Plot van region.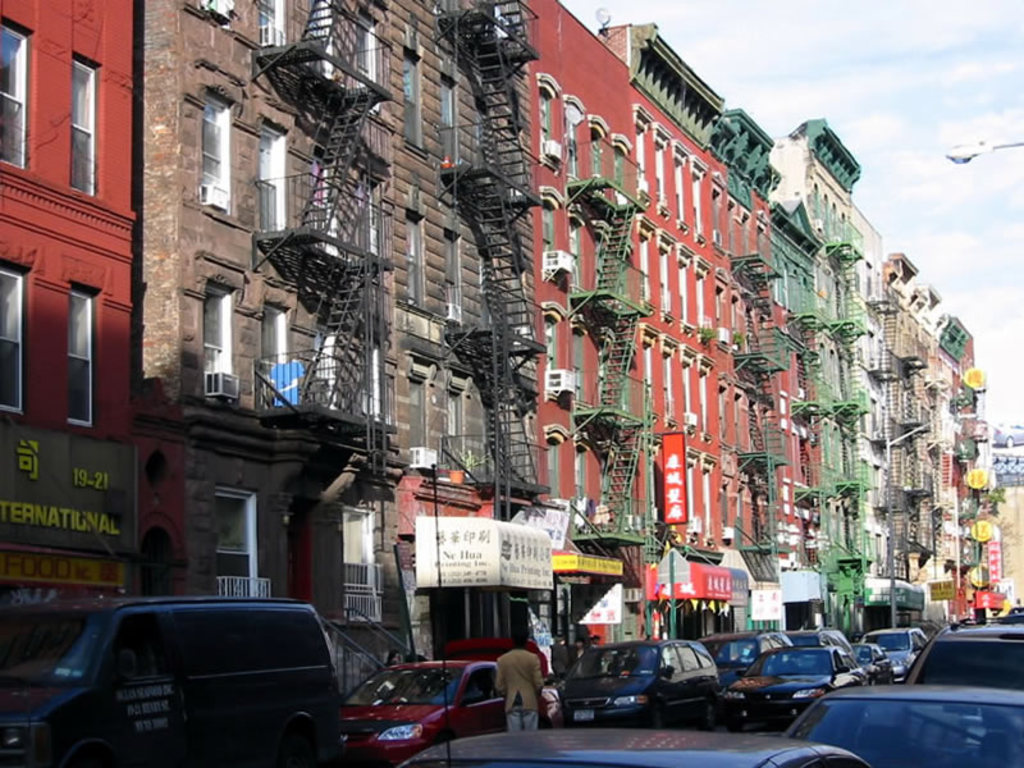
Plotted at bbox(0, 591, 342, 767).
